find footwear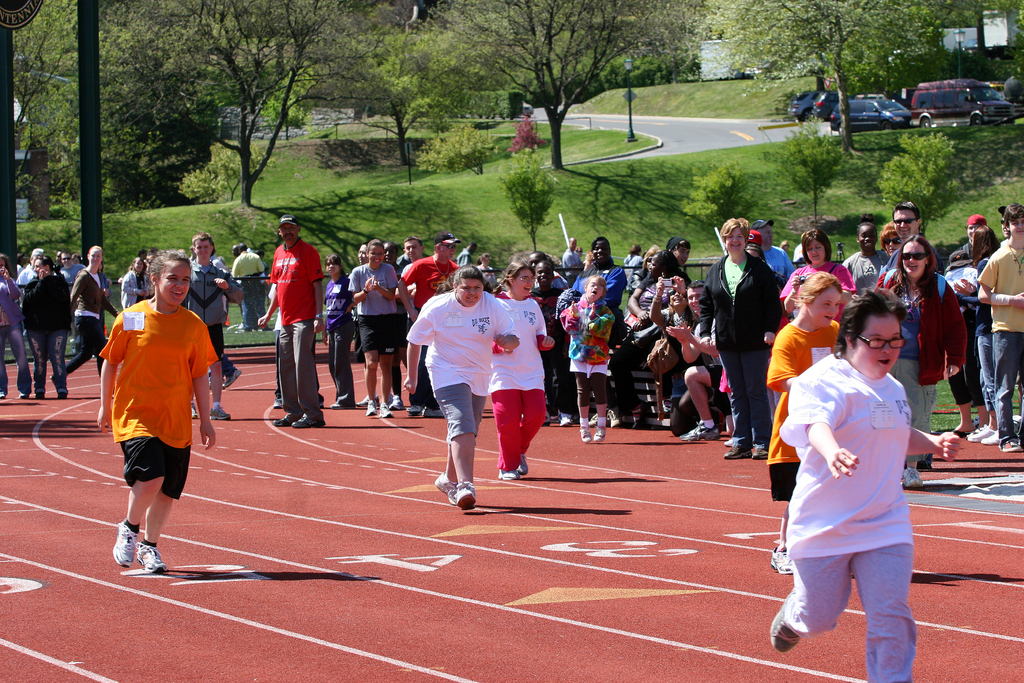
box(20, 390, 26, 398)
